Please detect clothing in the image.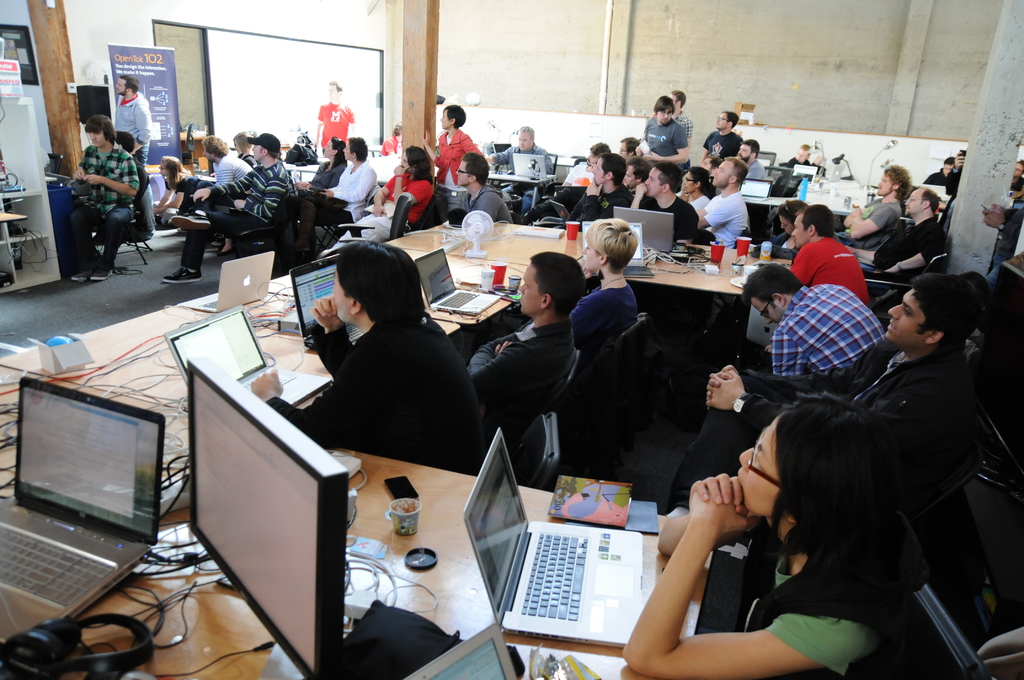
(570, 285, 640, 349).
